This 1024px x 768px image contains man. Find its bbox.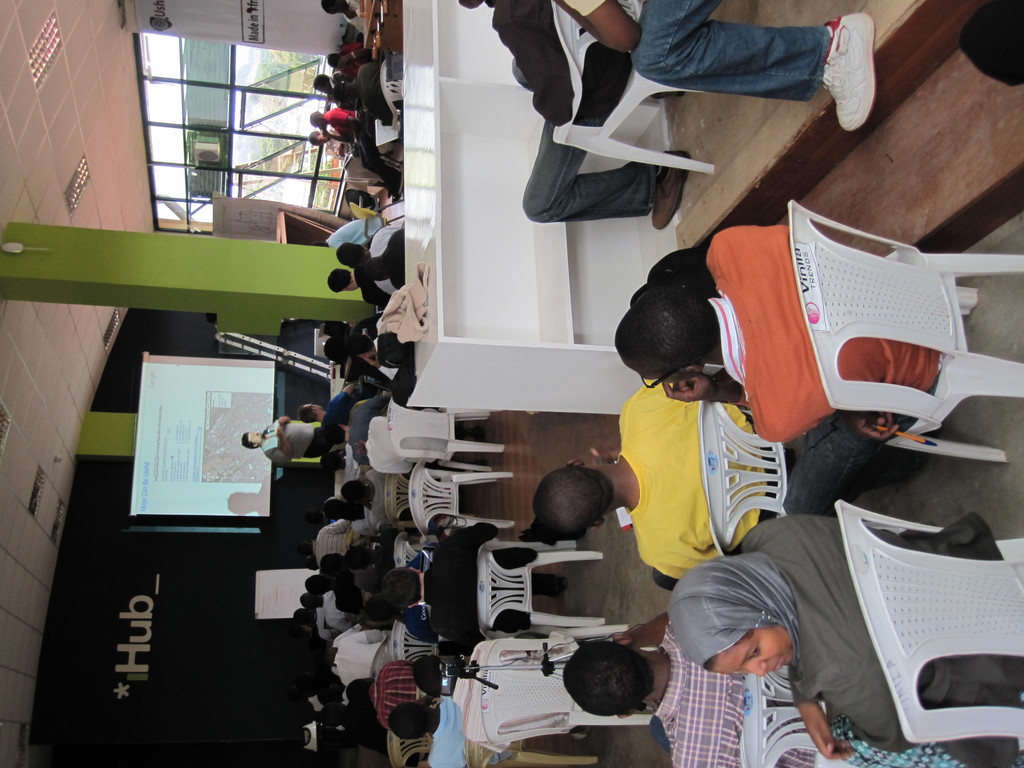
530, 380, 792, 584.
